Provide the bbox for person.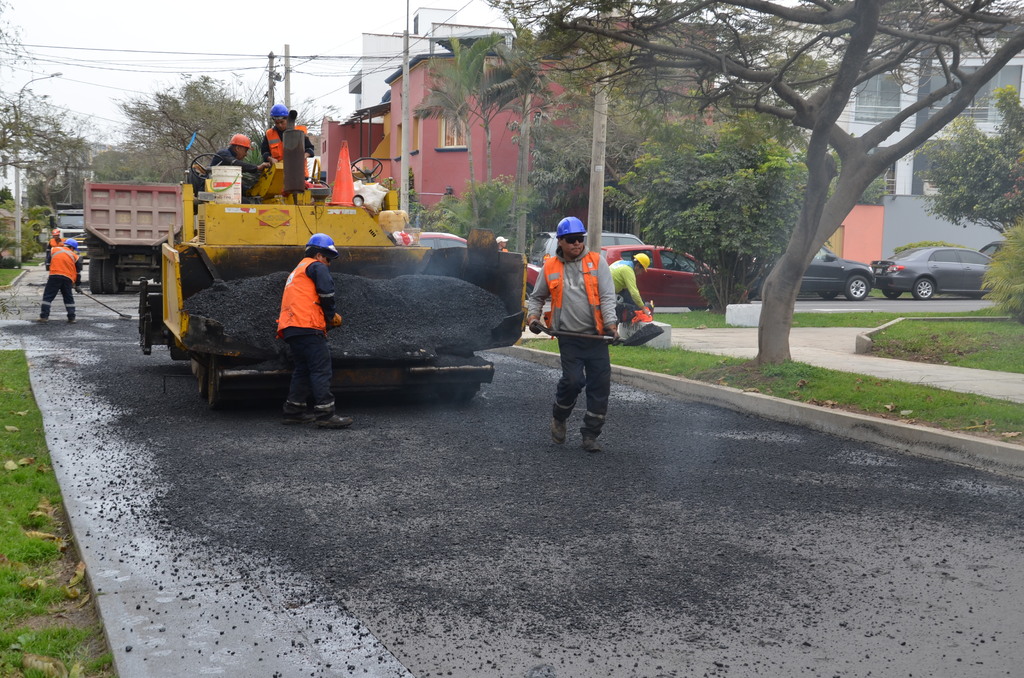
rect(493, 231, 511, 256).
